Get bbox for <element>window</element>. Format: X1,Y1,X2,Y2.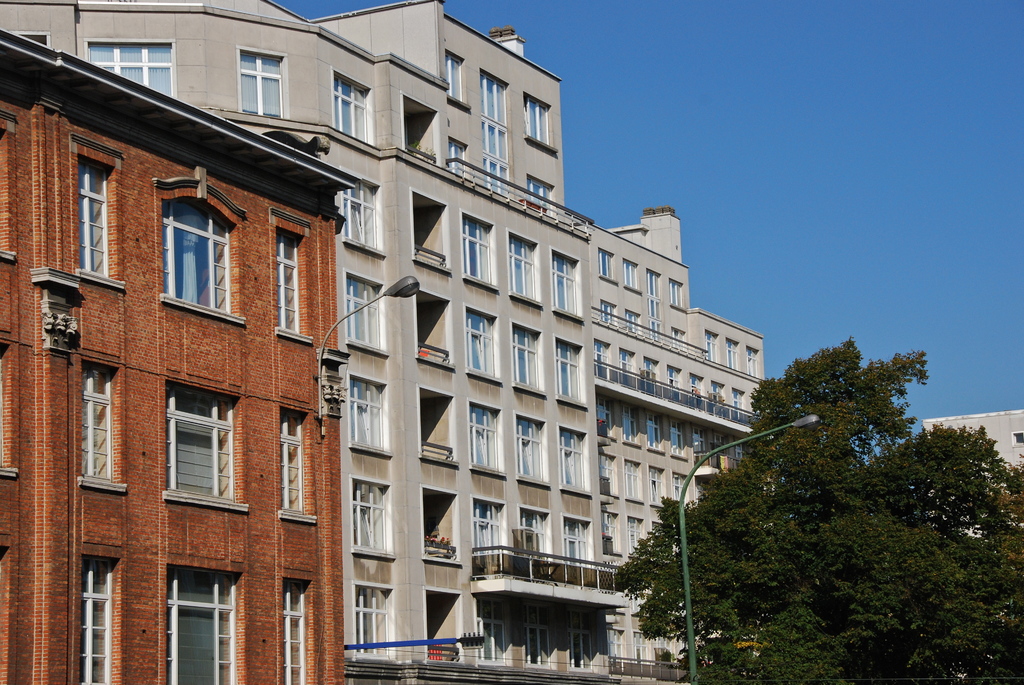
276,393,319,526.
